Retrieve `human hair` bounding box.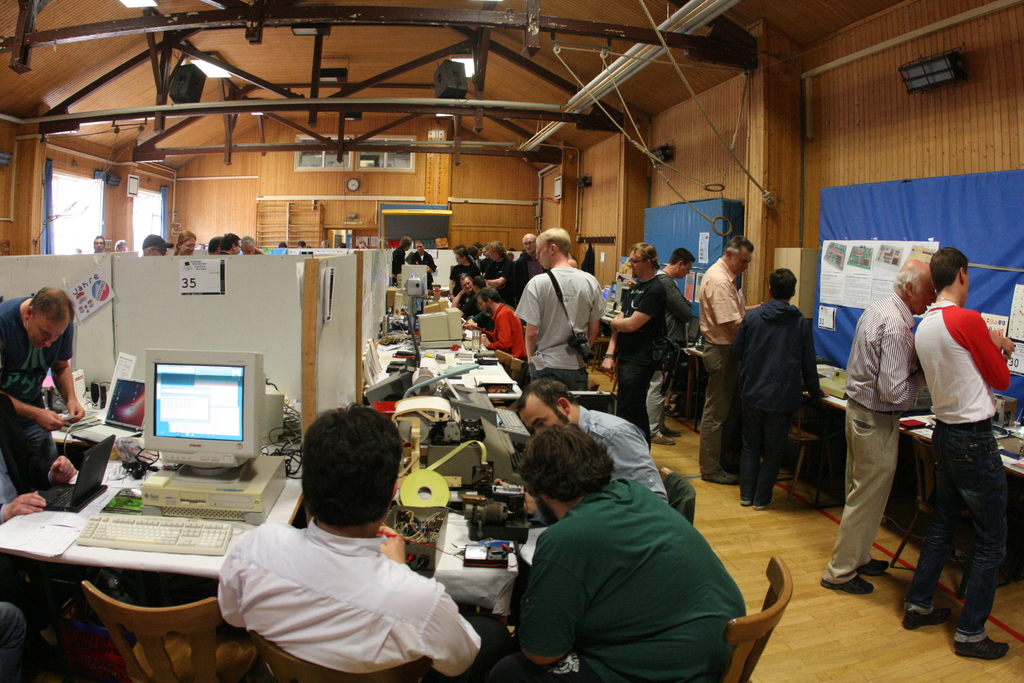
Bounding box: bbox=[453, 242, 463, 251].
